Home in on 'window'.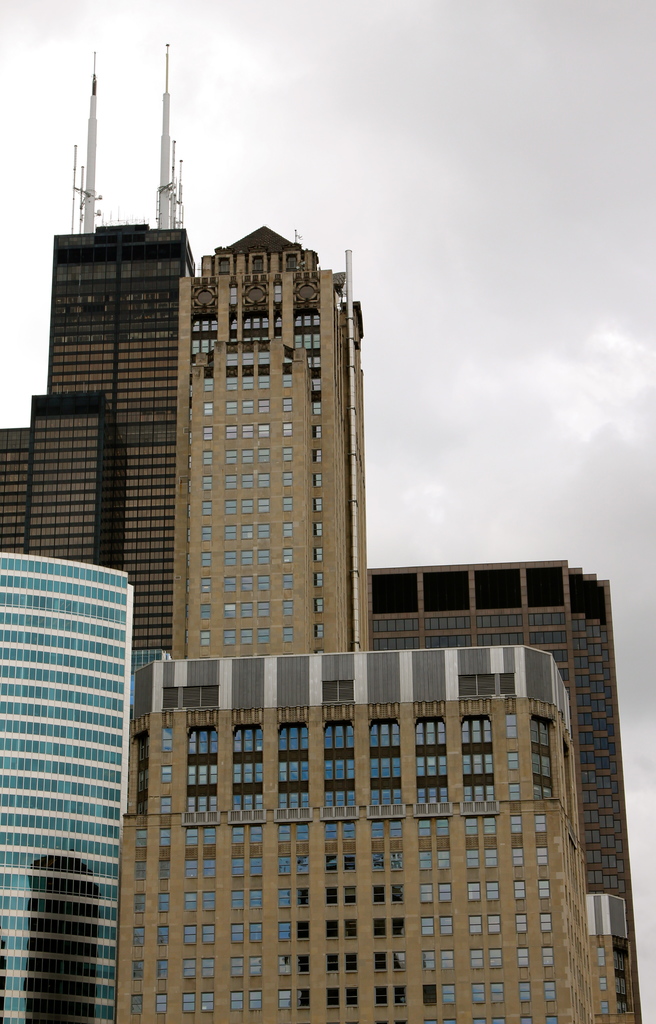
Homed in at select_region(466, 884, 476, 901).
